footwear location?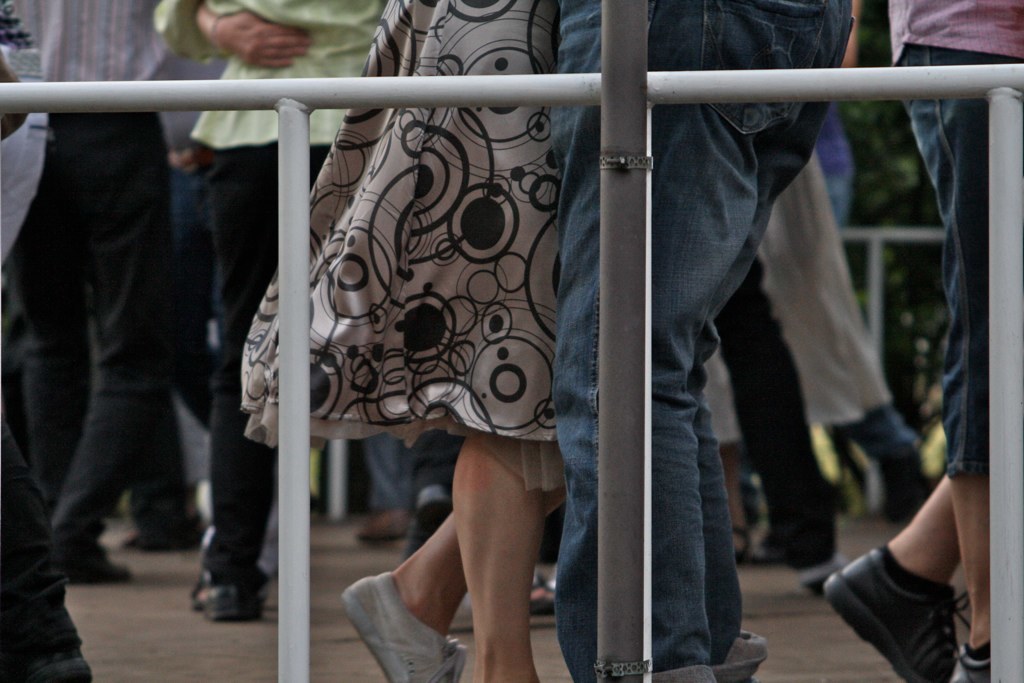
[x1=0, y1=645, x2=92, y2=682]
